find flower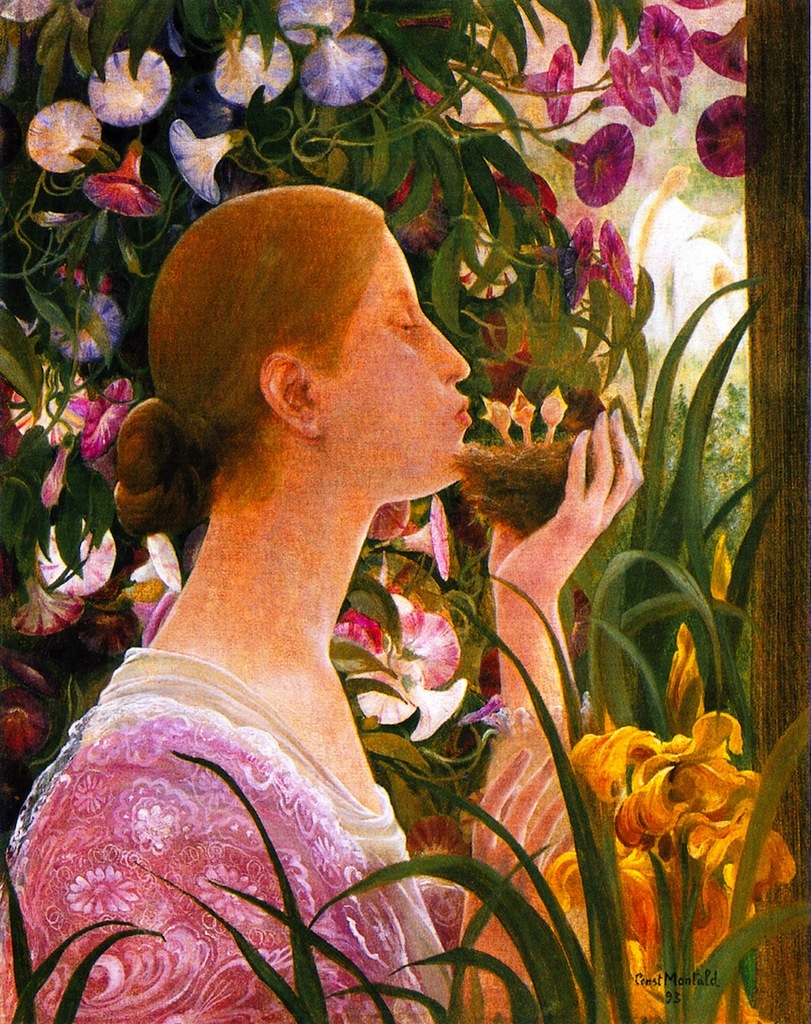
<region>216, 7, 289, 106</region>
